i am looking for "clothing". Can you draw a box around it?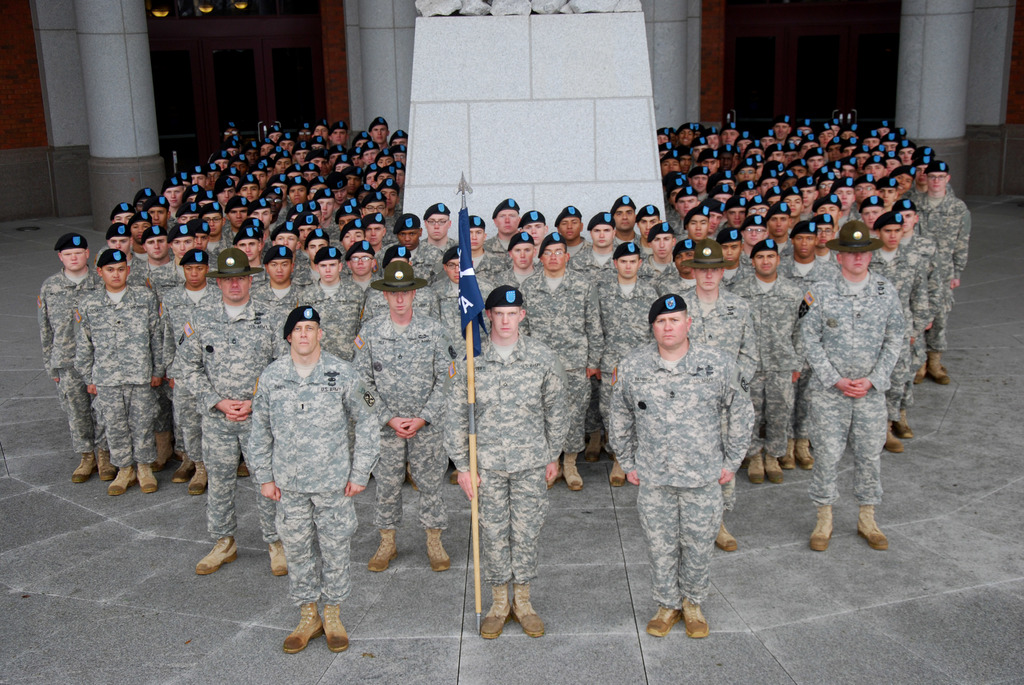
Sure, the bounding box is BBox(251, 283, 306, 310).
